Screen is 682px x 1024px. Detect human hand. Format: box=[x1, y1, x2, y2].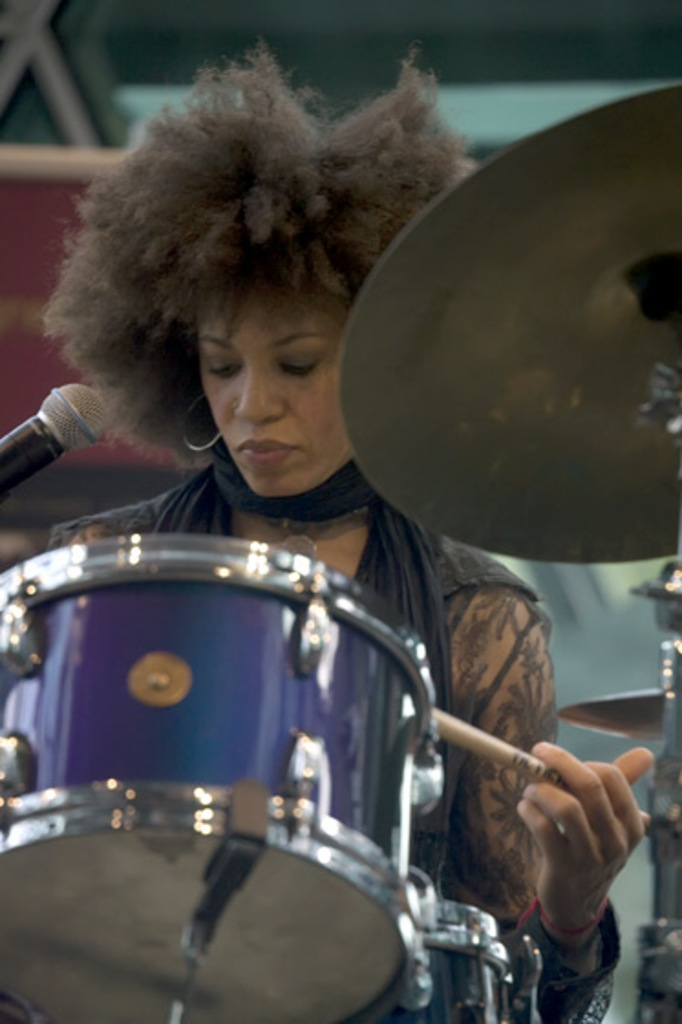
box=[501, 730, 653, 971].
